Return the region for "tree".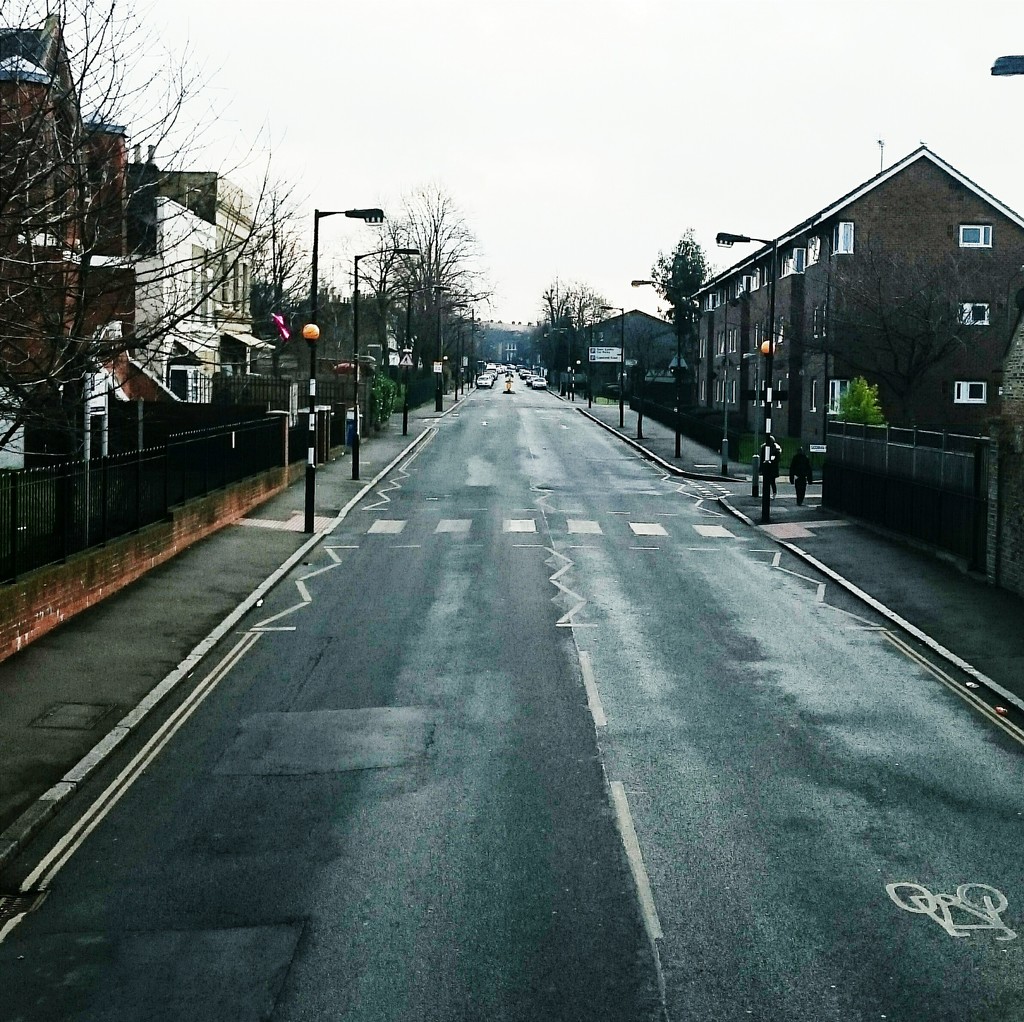
(531,275,615,390).
